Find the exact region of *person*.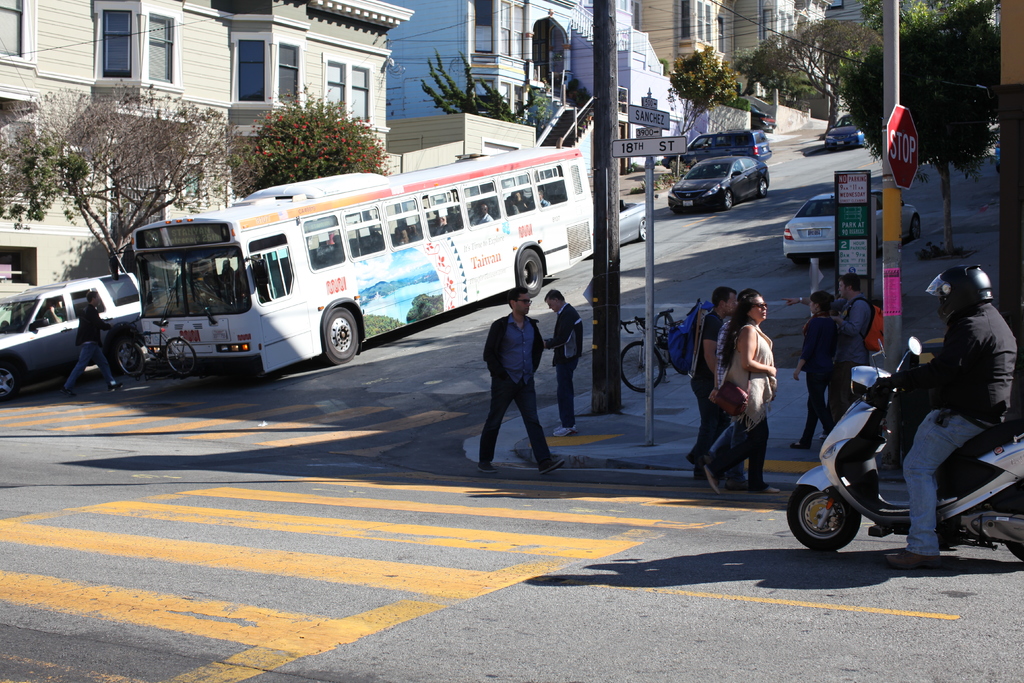
Exact region: (431,210,460,234).
